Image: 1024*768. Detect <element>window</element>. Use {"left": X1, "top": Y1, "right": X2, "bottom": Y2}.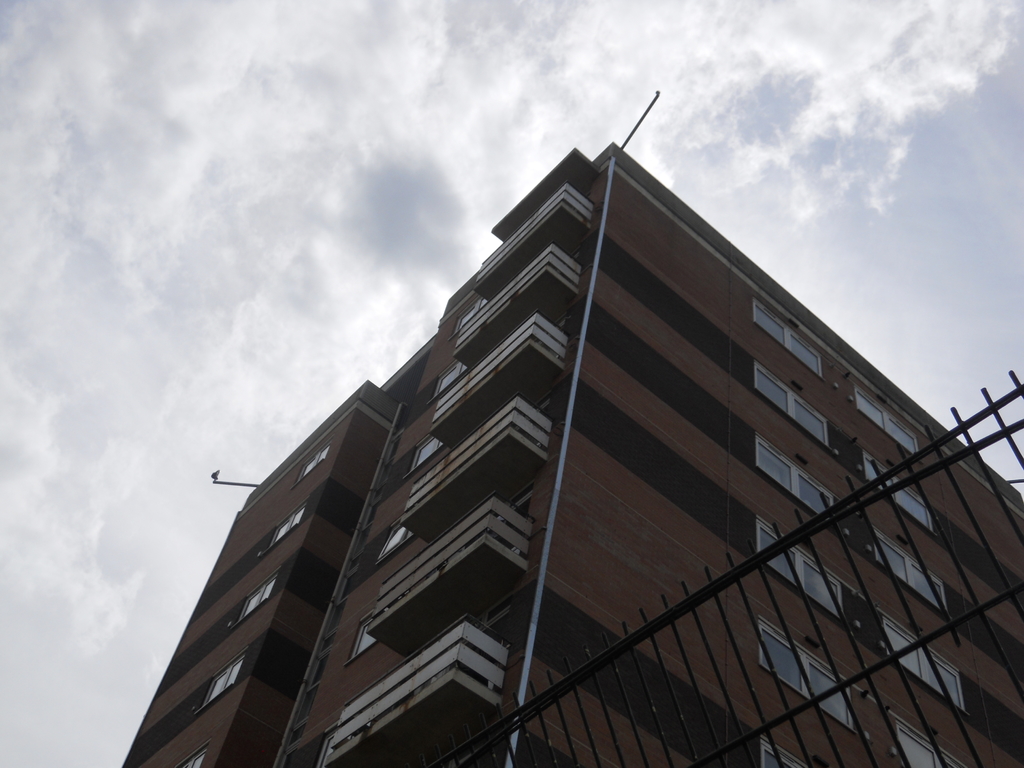
{"left": 449, "top": 297, "right": 490, "bottom": 343}.
